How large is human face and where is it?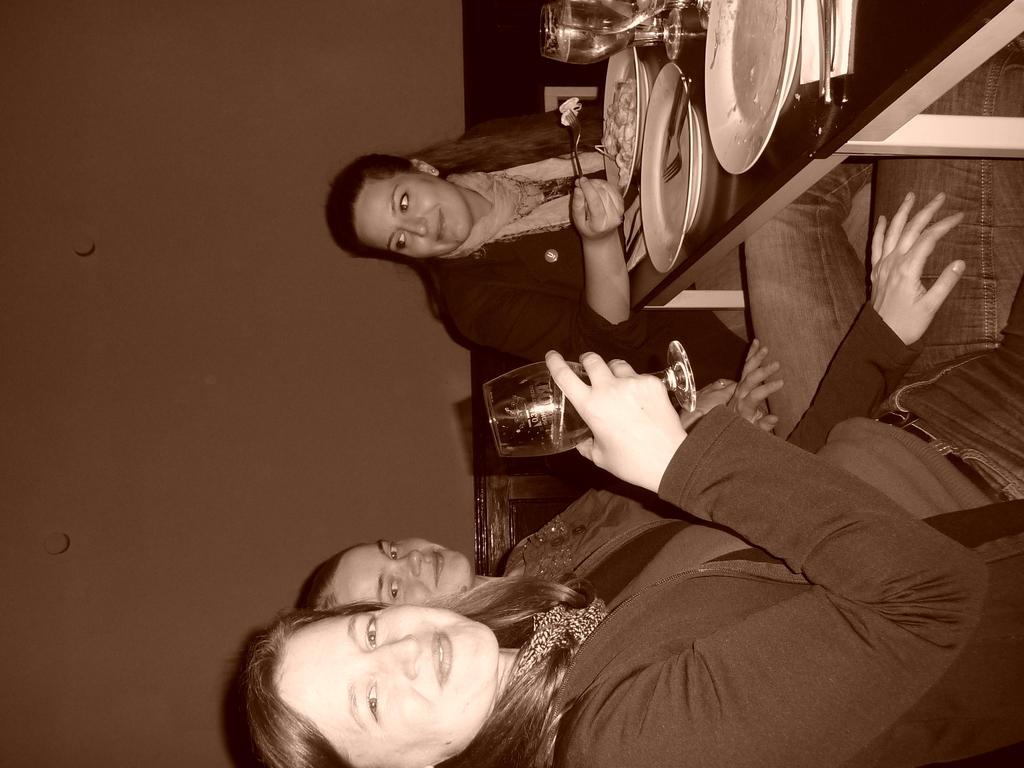
Bounding box: rect(333, 540, 469, 609).
